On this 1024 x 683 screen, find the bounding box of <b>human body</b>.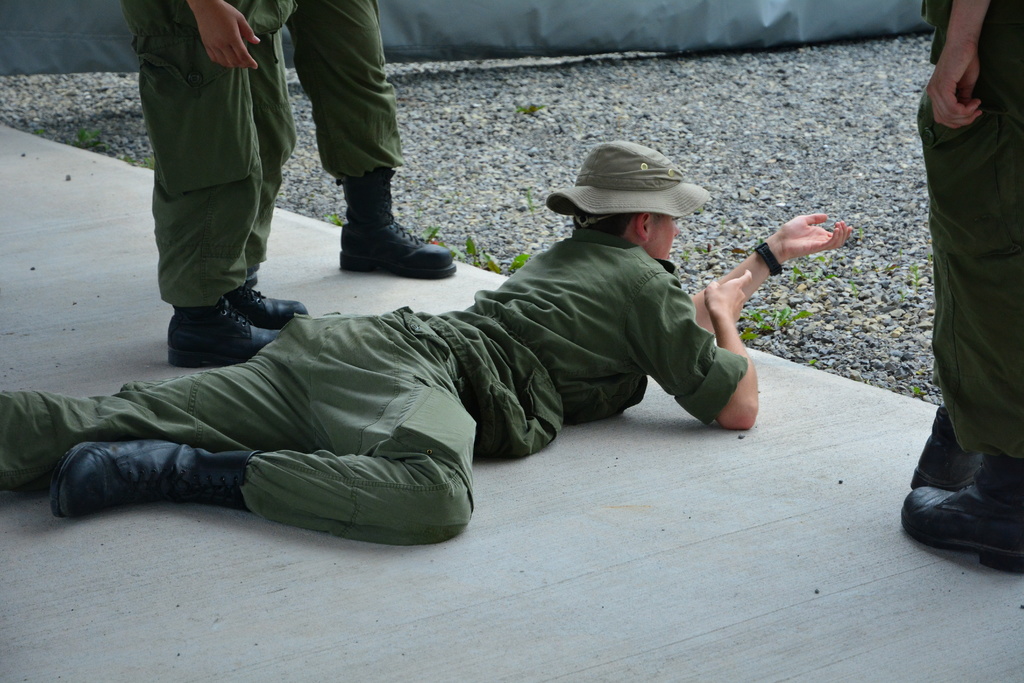
Bounding box: pyautogui.locateOnScreen(293, 6, 457, 273).
